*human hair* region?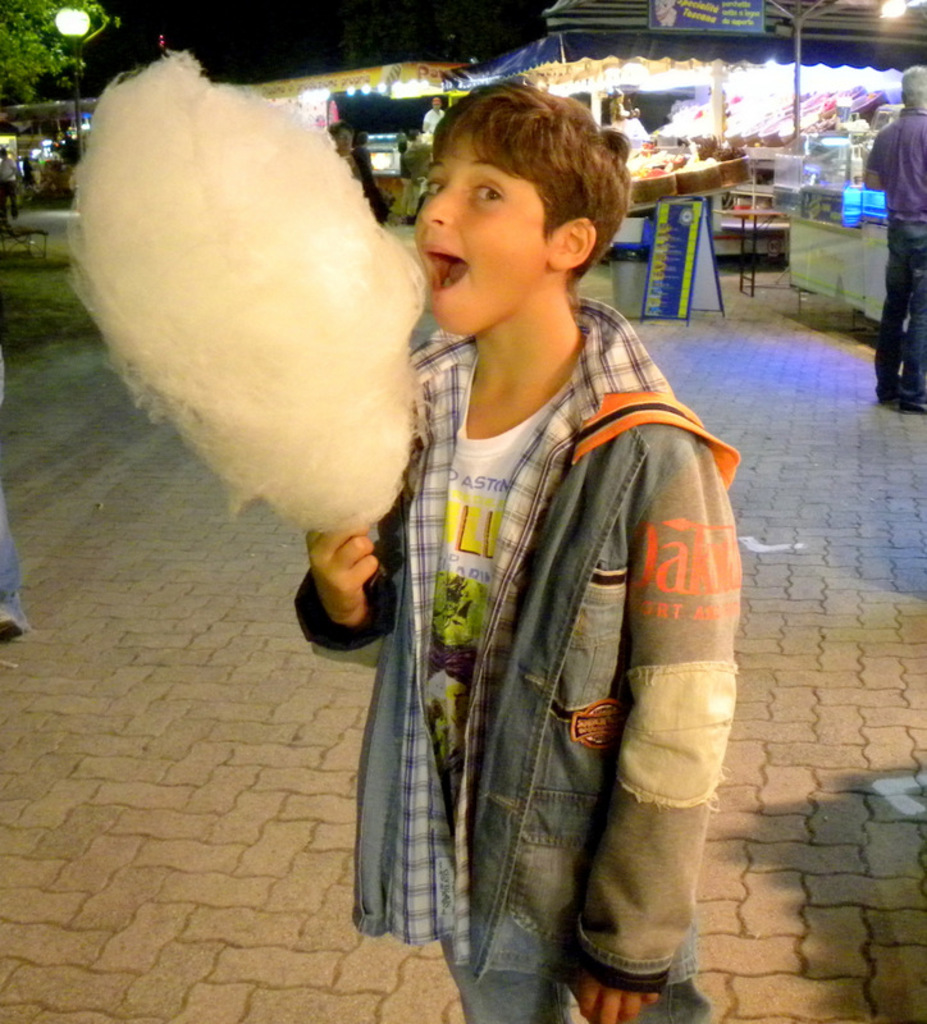
x1=901 y1=64 x2=926 y2=111
